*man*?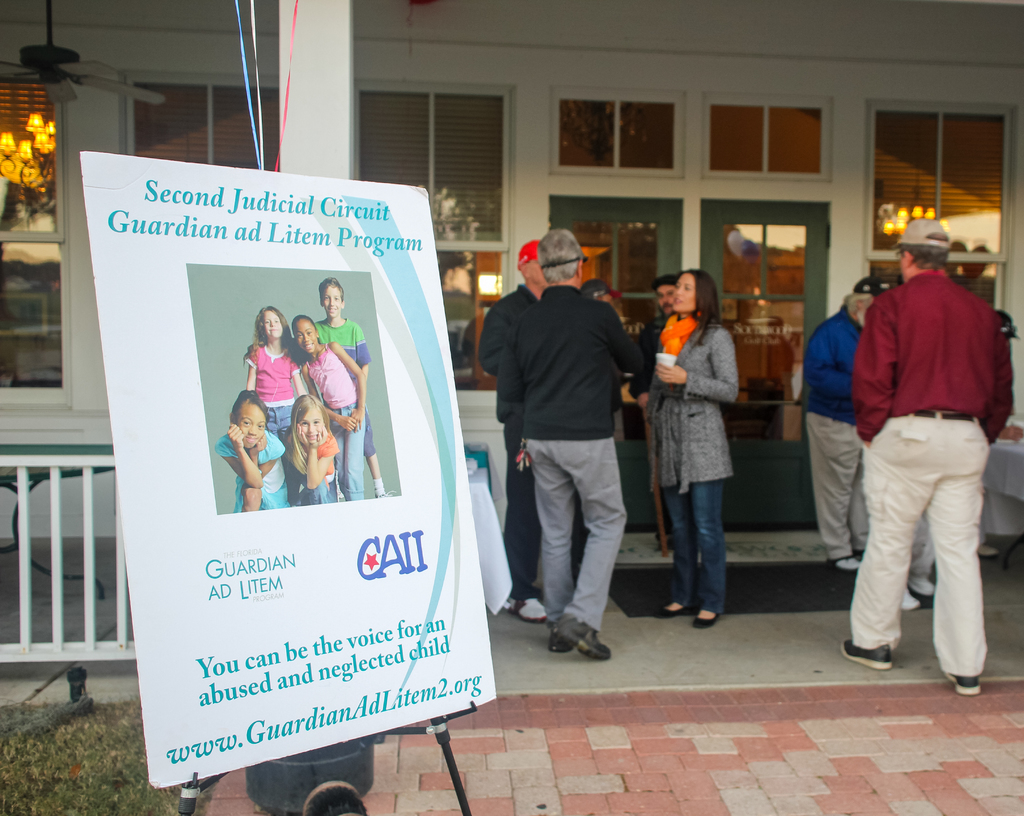
630, 272, 680, 554
